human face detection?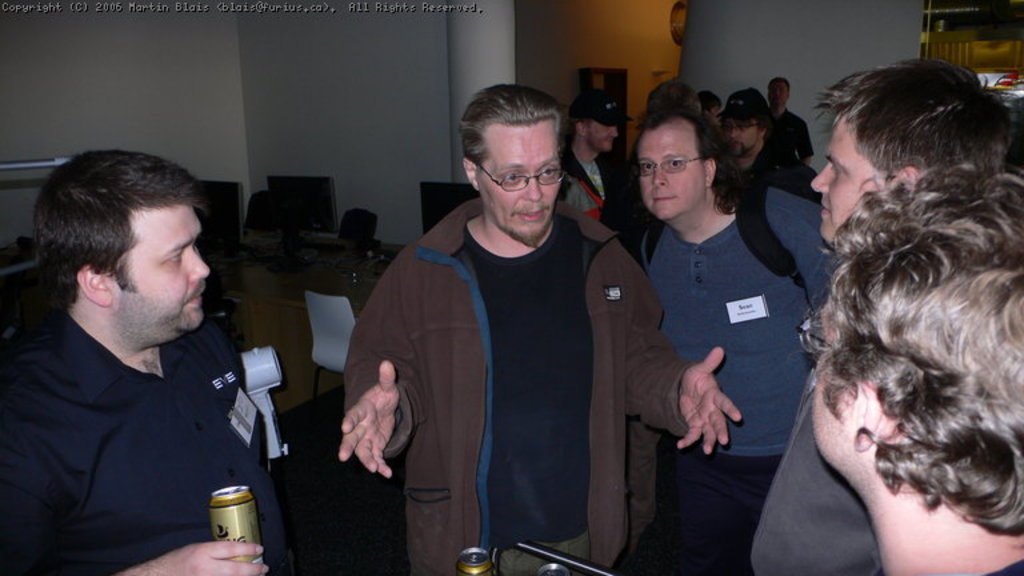
{"left": 725, "top": 131, "right": 759, "bottom": 149}
